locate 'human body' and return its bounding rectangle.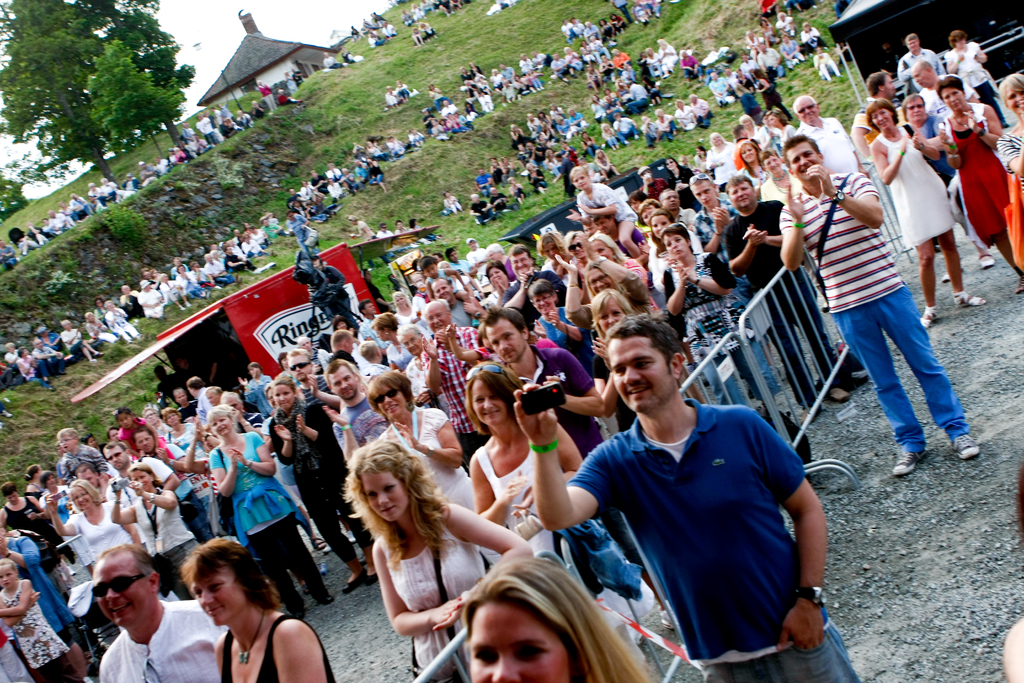
pyautogui.locateOnScreen(460, 360, 595, 578).
